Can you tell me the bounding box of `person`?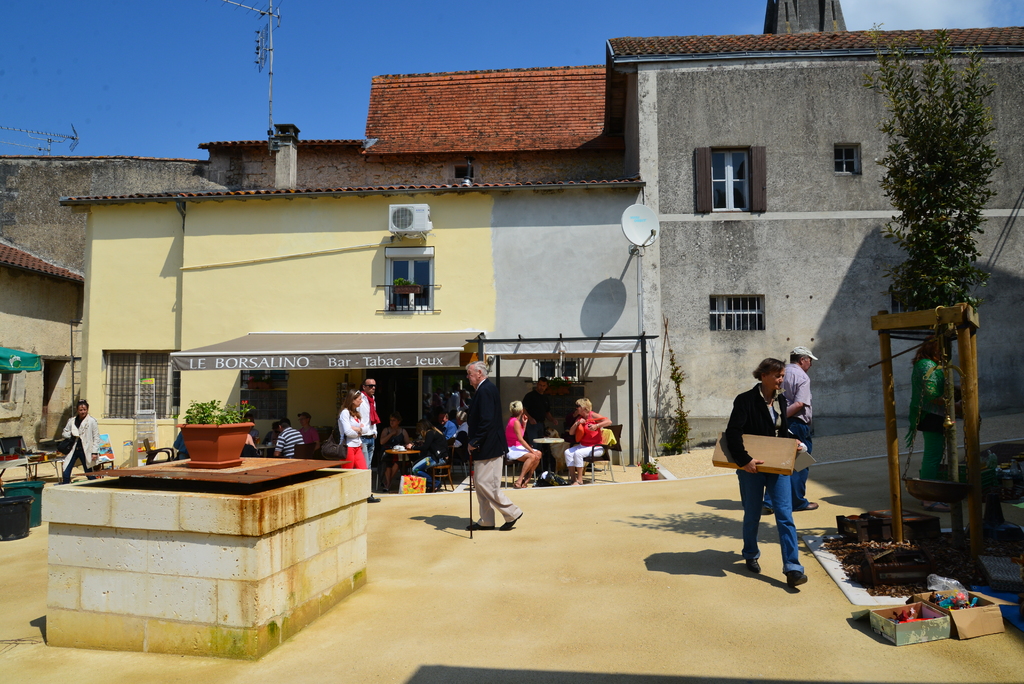
box=[564, 400, 617, 492].
